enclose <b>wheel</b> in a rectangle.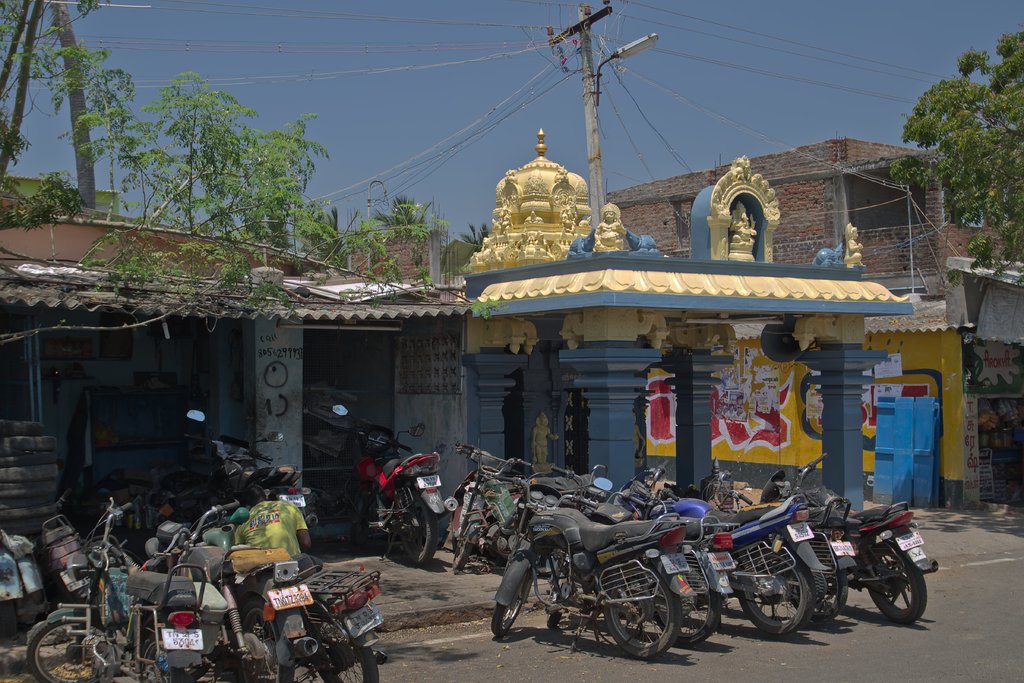
x1=792 y1=549 x2=847 y2=621.
